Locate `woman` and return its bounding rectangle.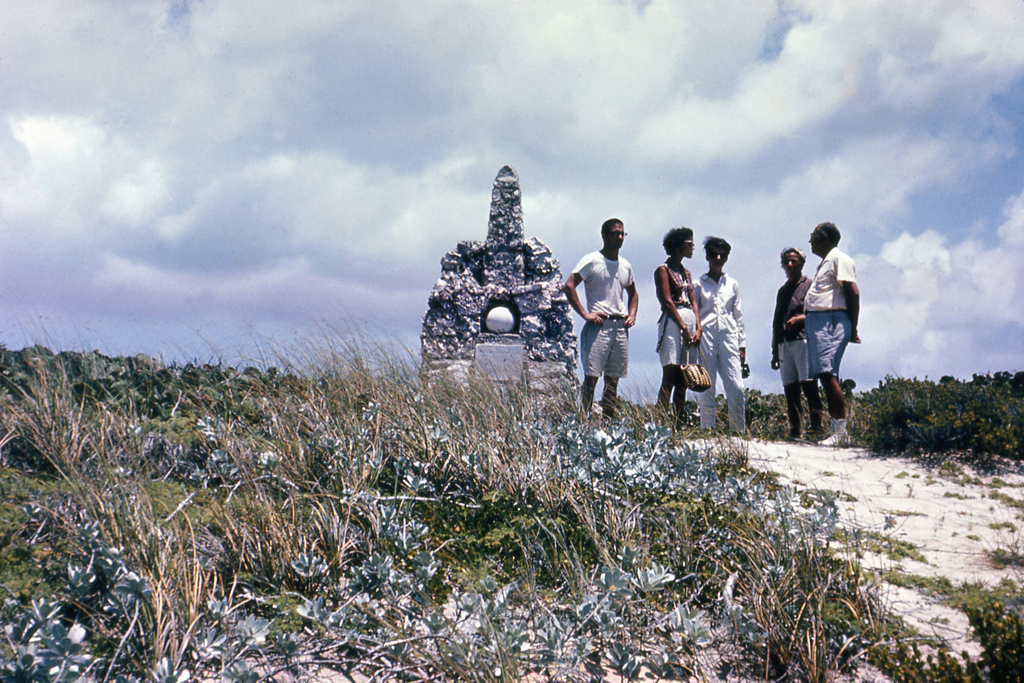
x1=656 y1=224 x2=706 y2=417.
